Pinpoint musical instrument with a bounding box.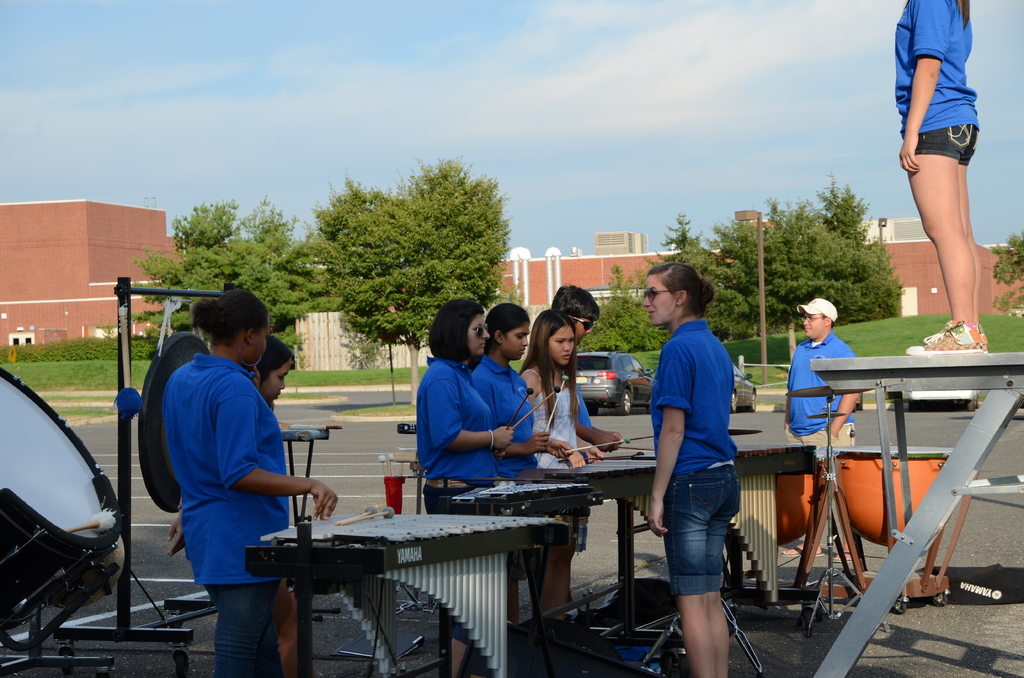
448,482,595,627.
